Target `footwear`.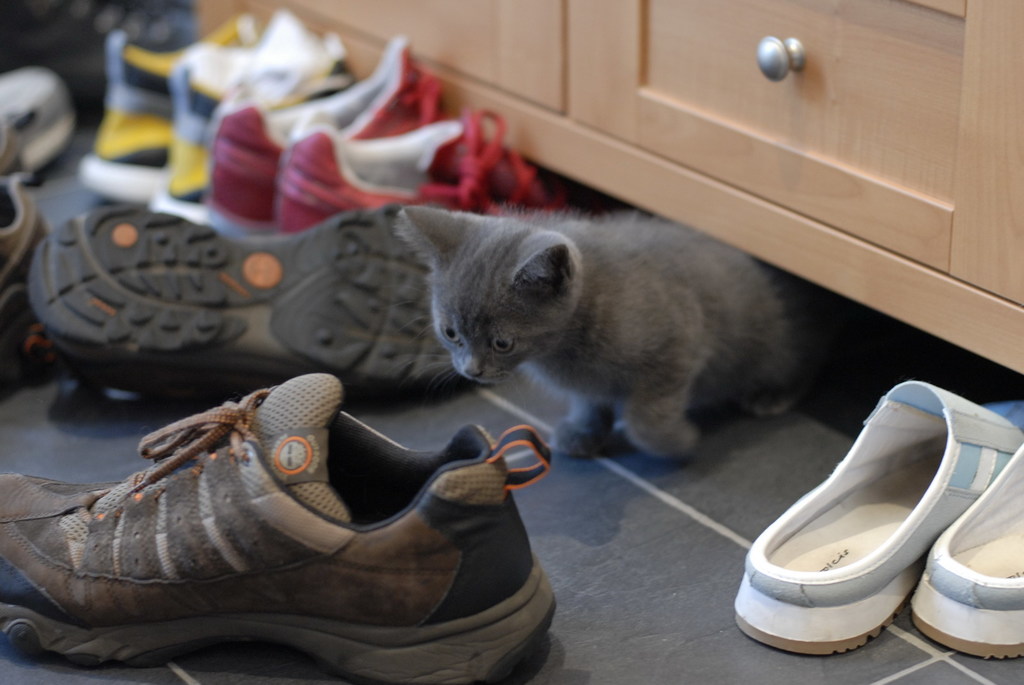
Target region: 197 29 462 221.
